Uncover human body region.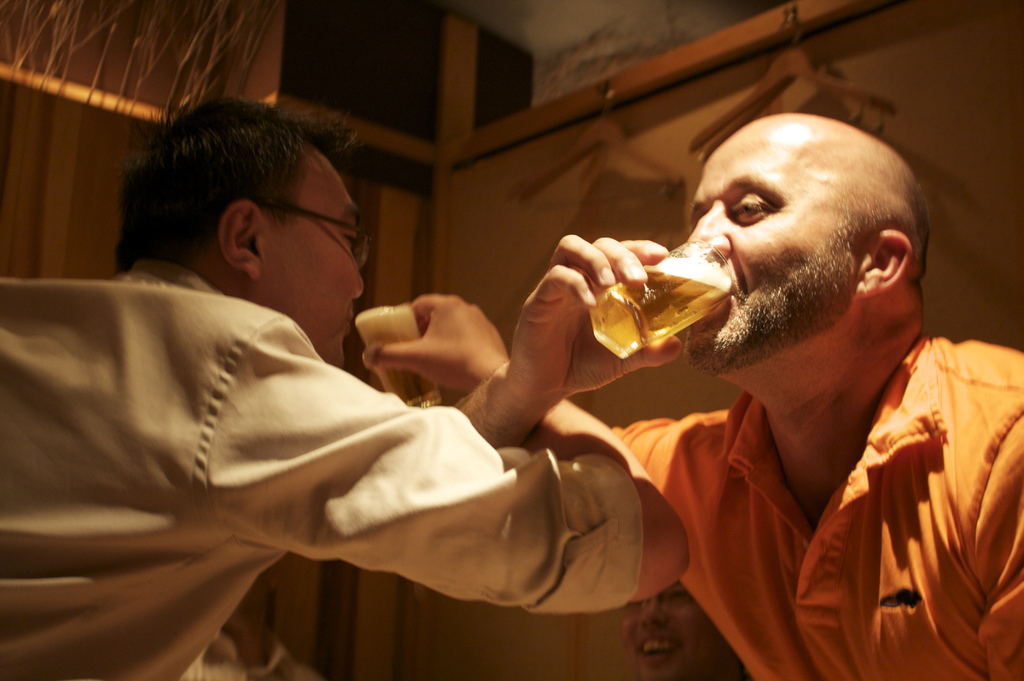
Uncovered: [x1=604, y1=133, x2=1014, y2=678].
